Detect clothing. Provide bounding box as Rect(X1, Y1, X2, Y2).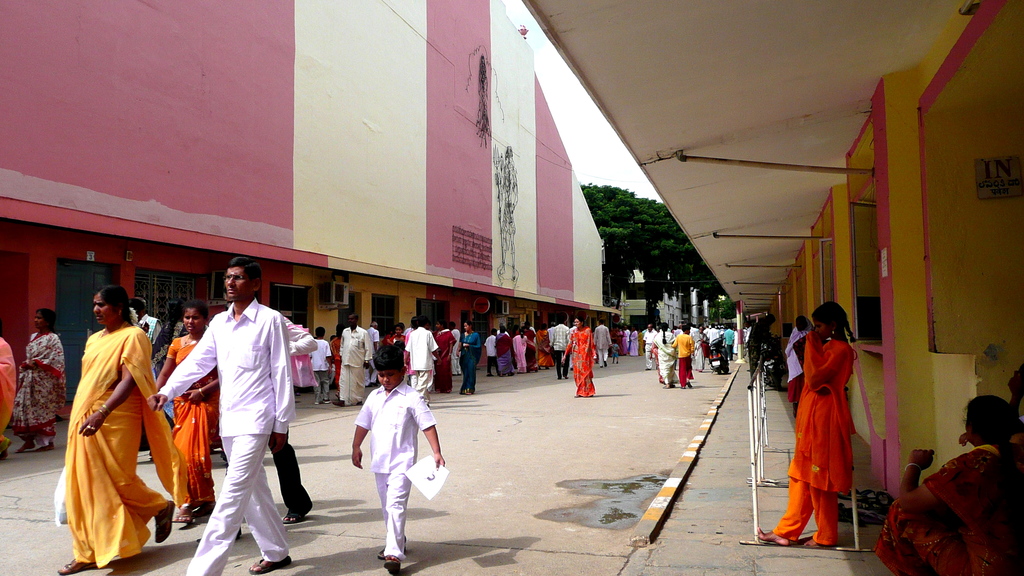
Rect(355, 380, 437, 564).
